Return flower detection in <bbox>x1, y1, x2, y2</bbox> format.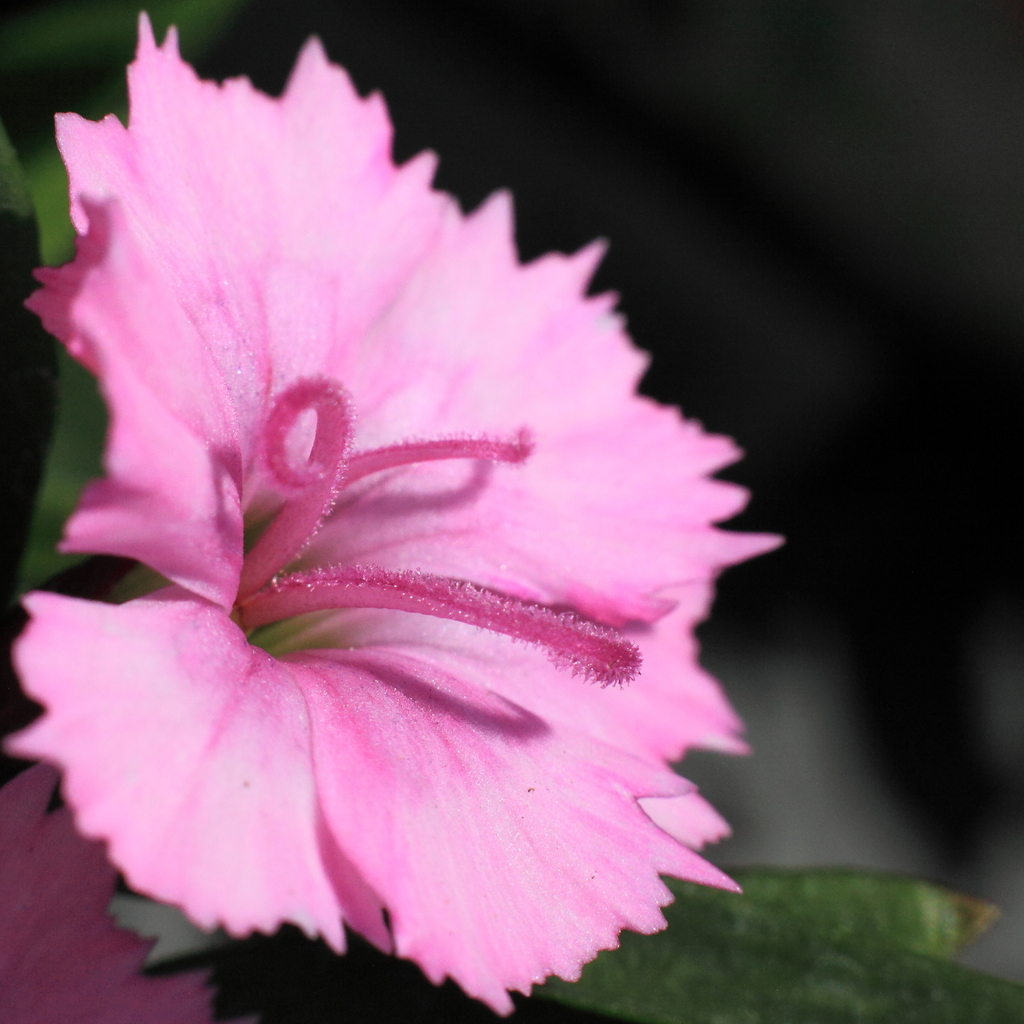
<bbox>0, 757, 204, 1018</bbox>.
